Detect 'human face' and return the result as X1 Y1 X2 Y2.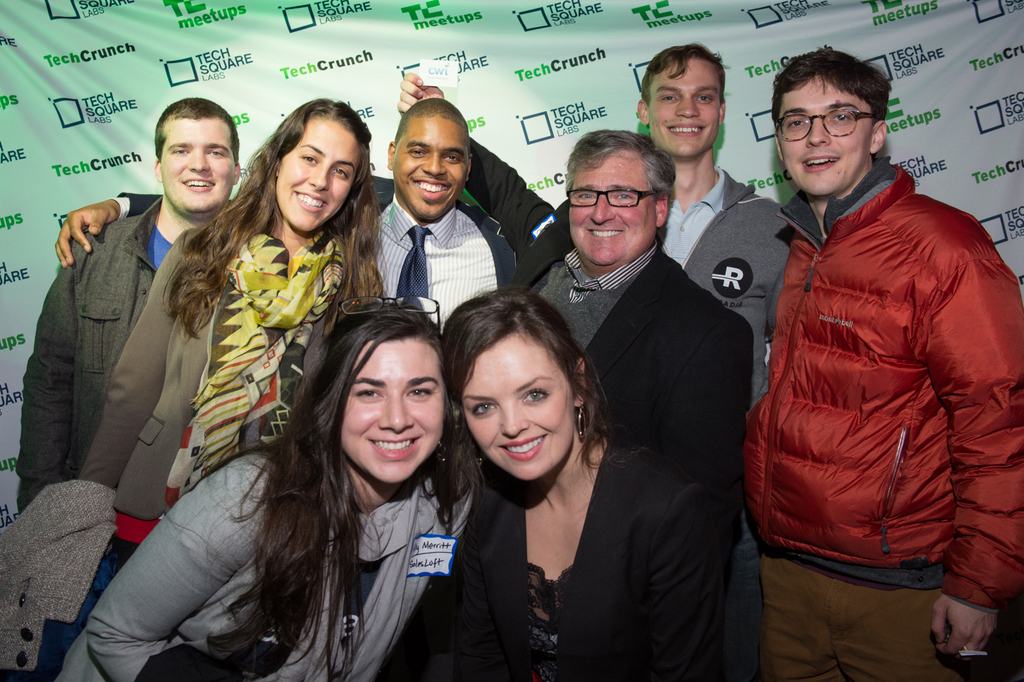
326 330 449 489.
